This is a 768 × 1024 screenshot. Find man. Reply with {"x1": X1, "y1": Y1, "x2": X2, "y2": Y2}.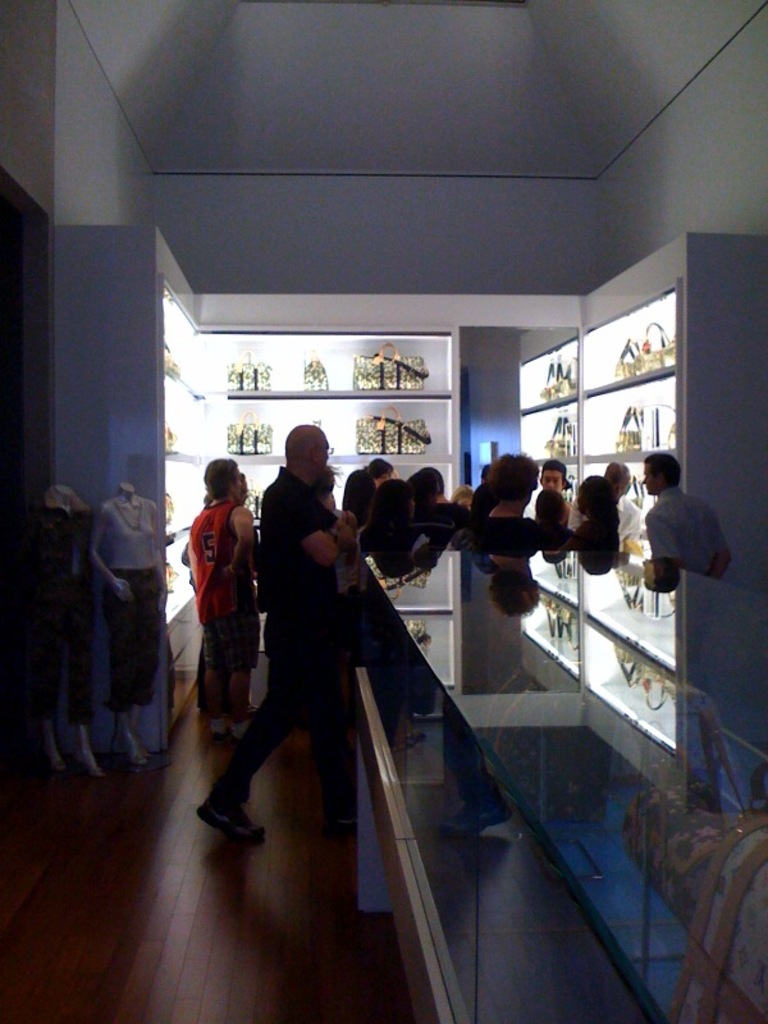
{"x1": 337, "y1": 454, "x2": 387, "y2": 527}.
